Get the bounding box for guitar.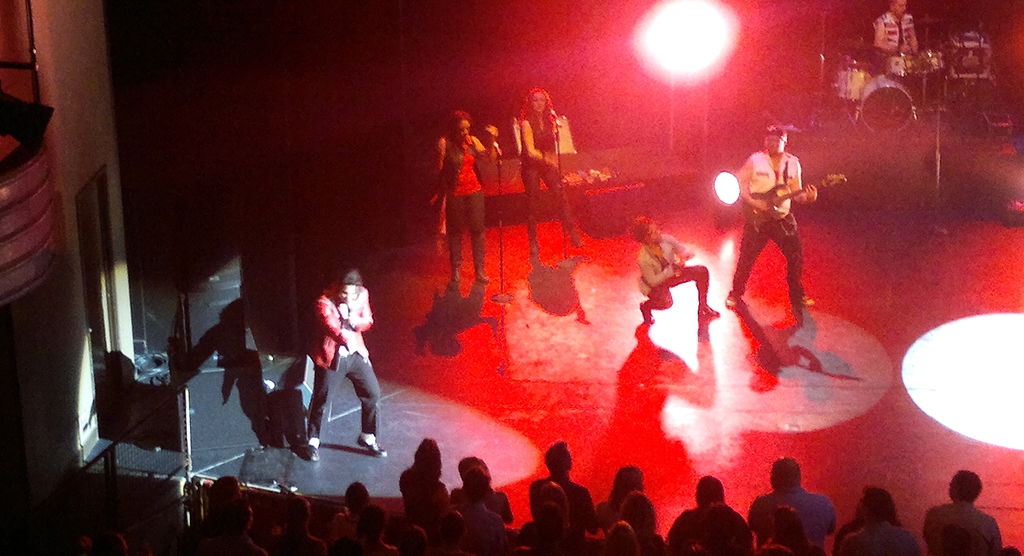
bbox=(742, 169, 848, 225).
